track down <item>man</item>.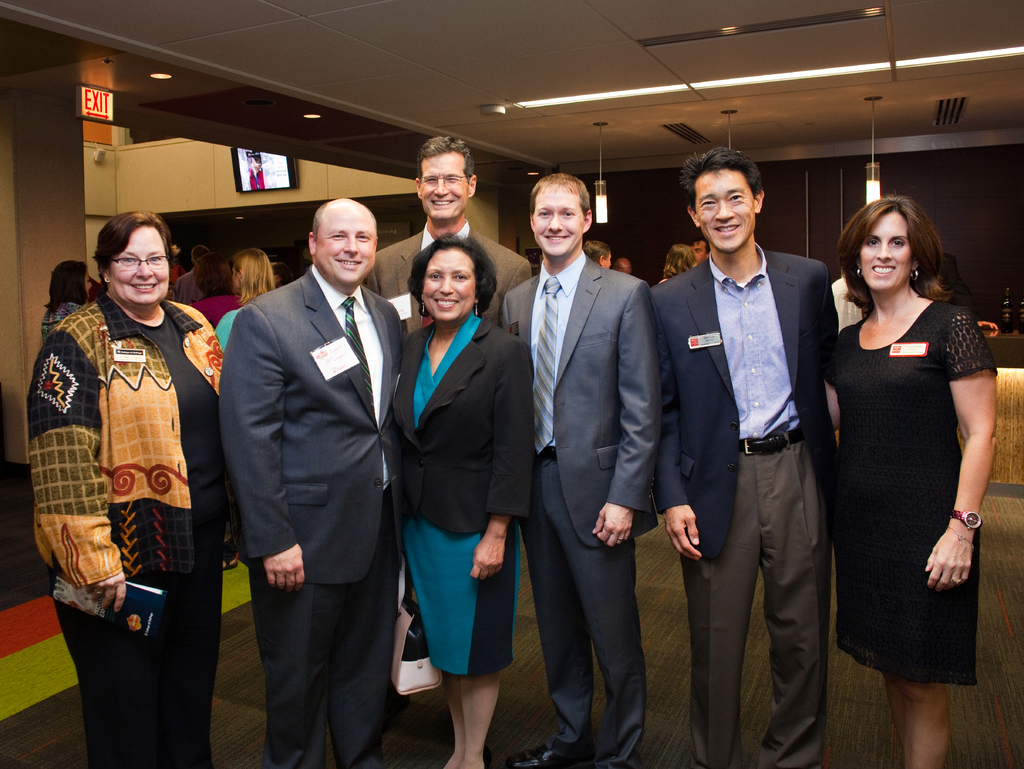
Tracked to <region>612, 257, 632, 274</region>.
